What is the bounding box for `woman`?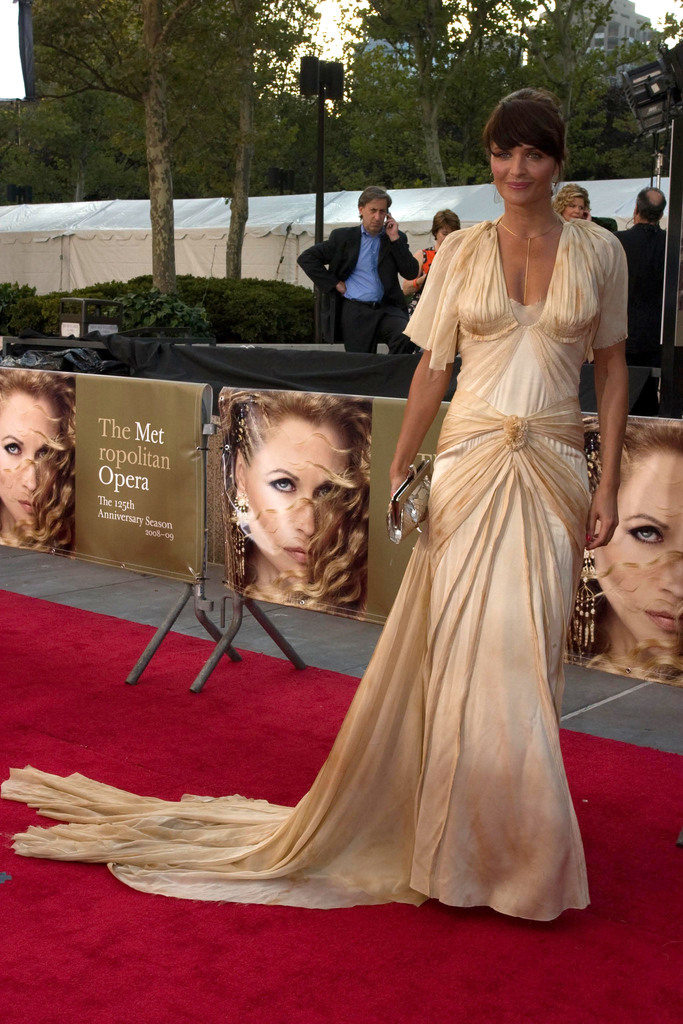
220 388 368 623.
